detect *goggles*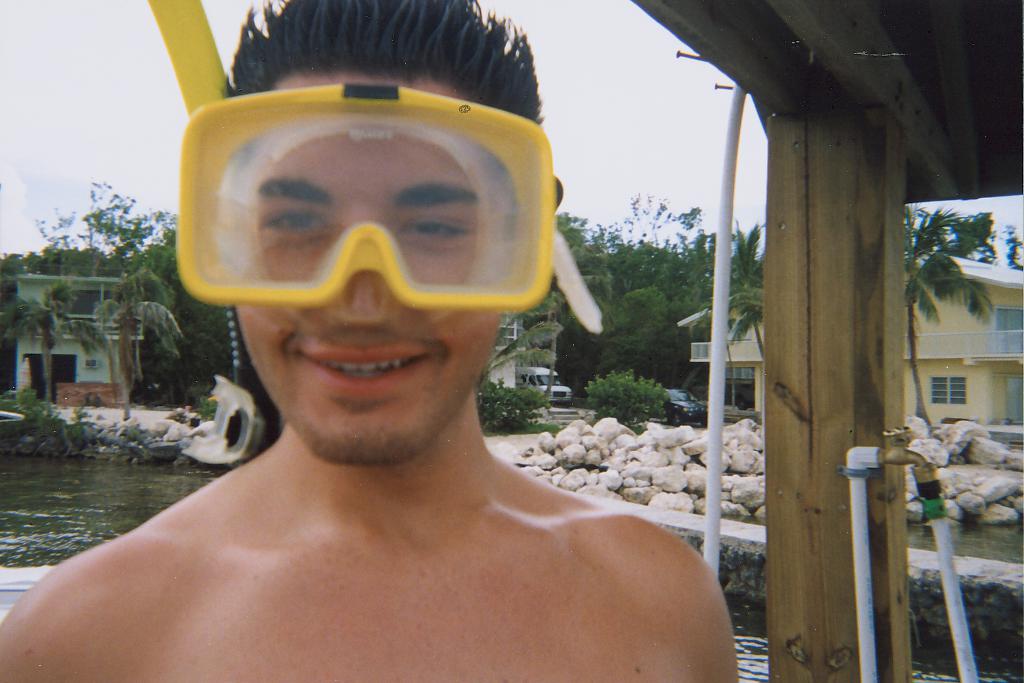
177, 83, 557, 307
